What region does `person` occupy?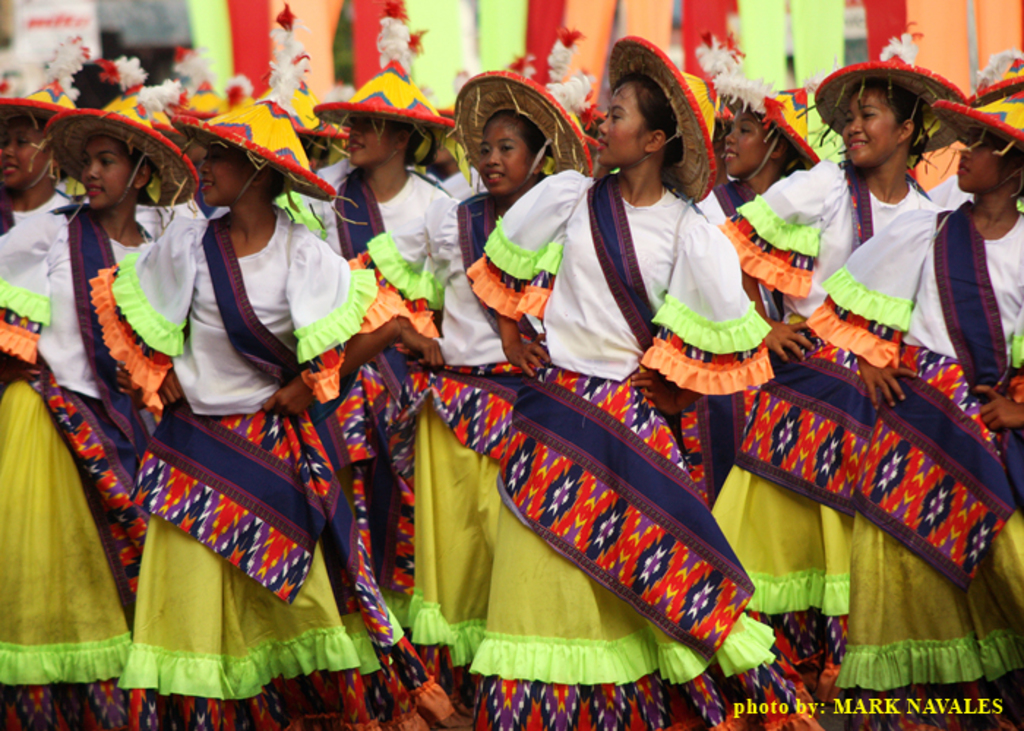
left=809, top=44, right=1023, bottom=730.
